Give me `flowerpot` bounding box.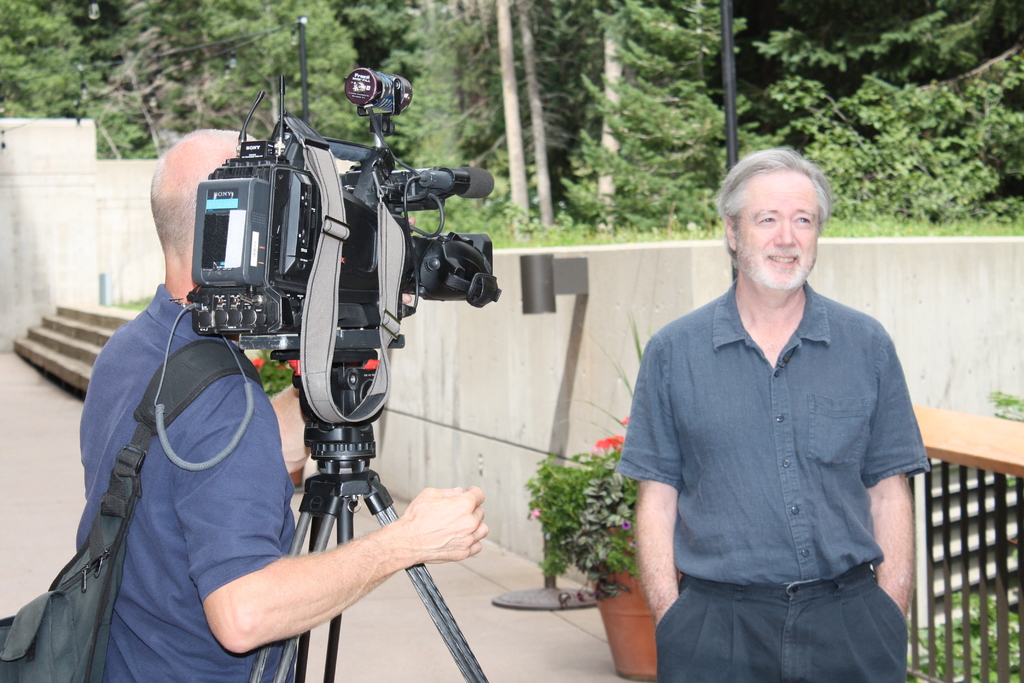
x1=596, y1=572, x2=660, y2=671.
